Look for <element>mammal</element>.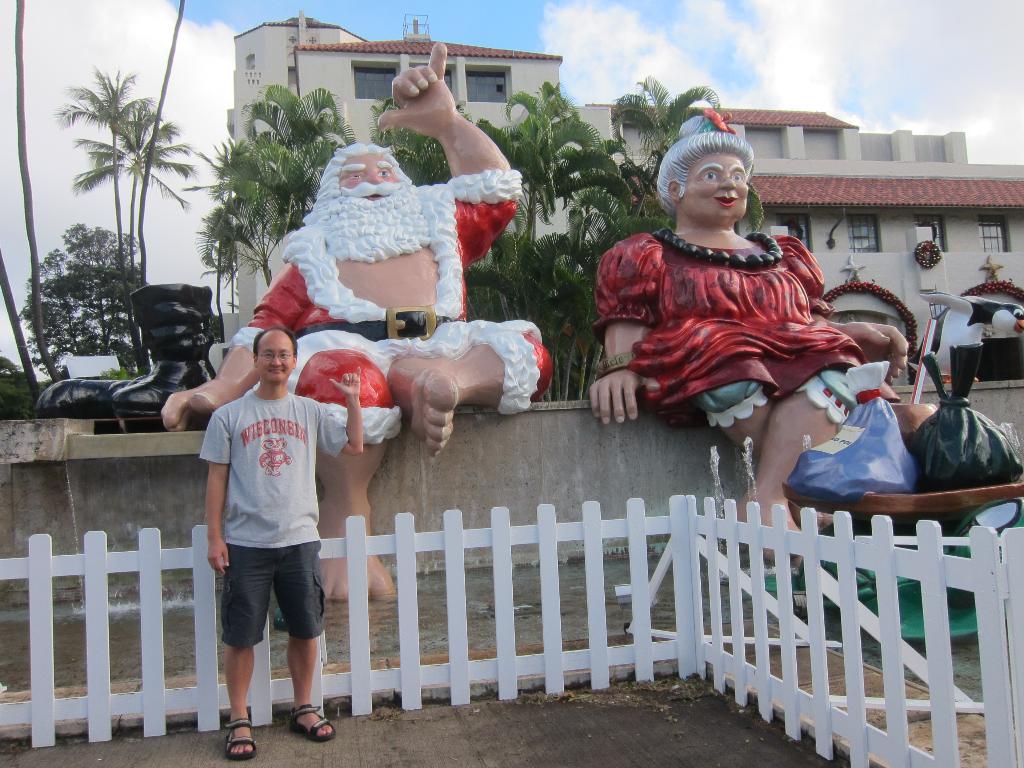
Found: bbox=[922, 291, 1023, 383].
